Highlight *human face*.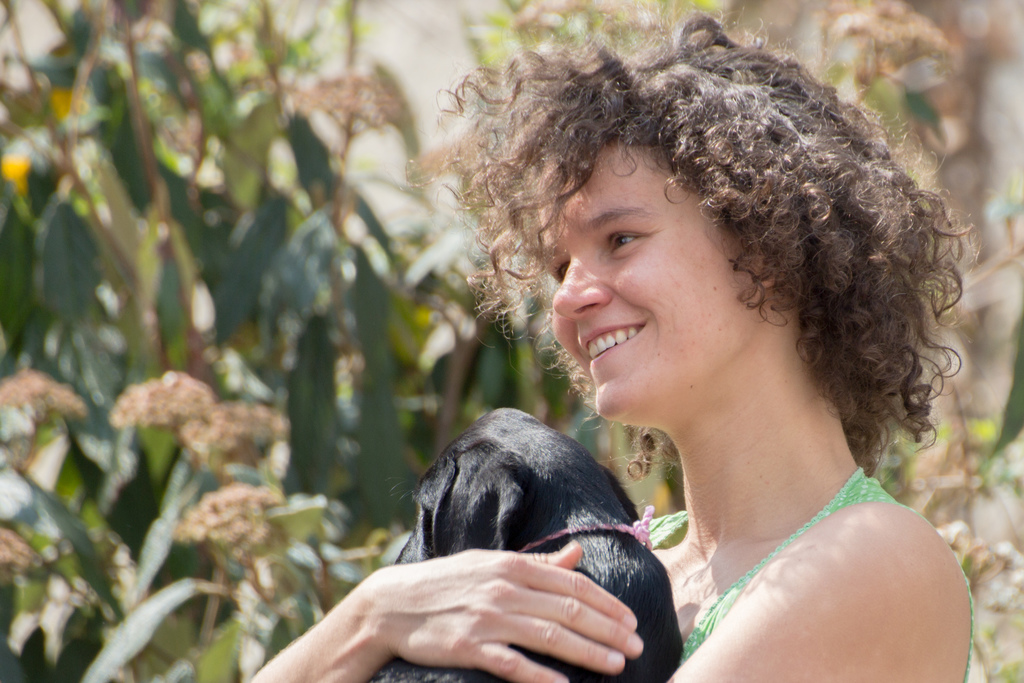
Highlighted region: pyautogui.locateOnScreen(536, 136, 742, 416).
